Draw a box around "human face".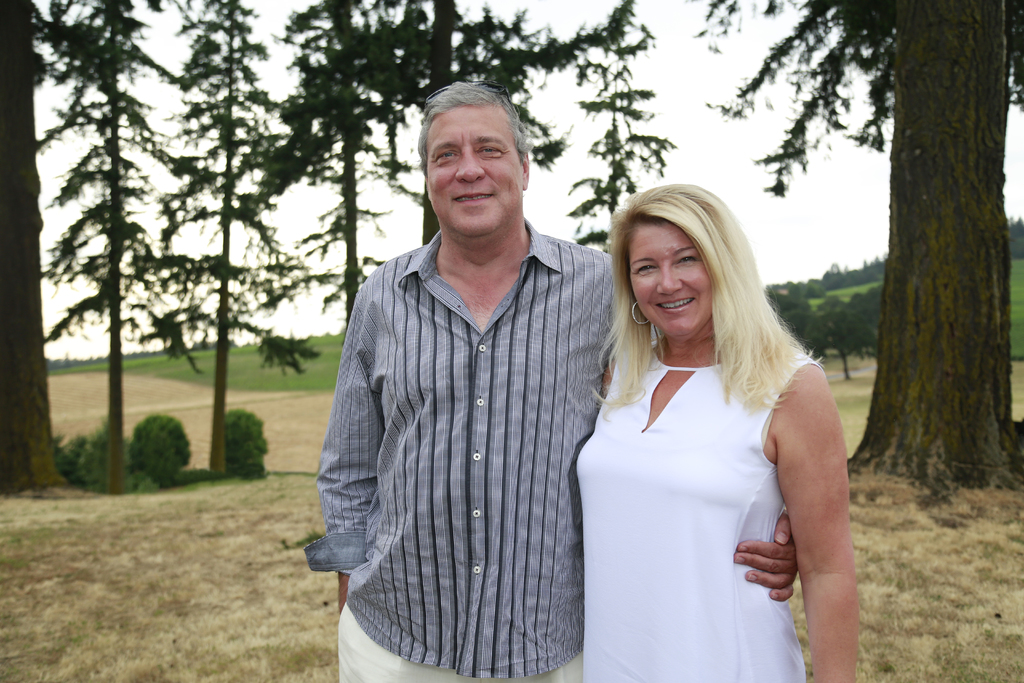
[x1=628, y1=222, x2=711, y2=341].
